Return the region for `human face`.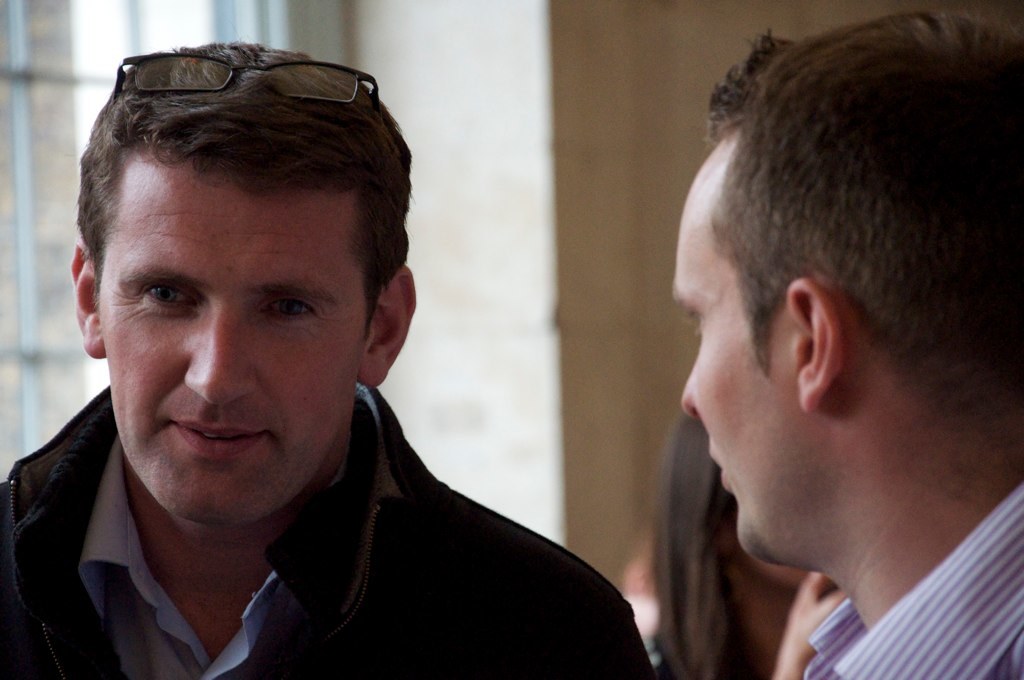
l=674, t=203, r=781, b=558.
